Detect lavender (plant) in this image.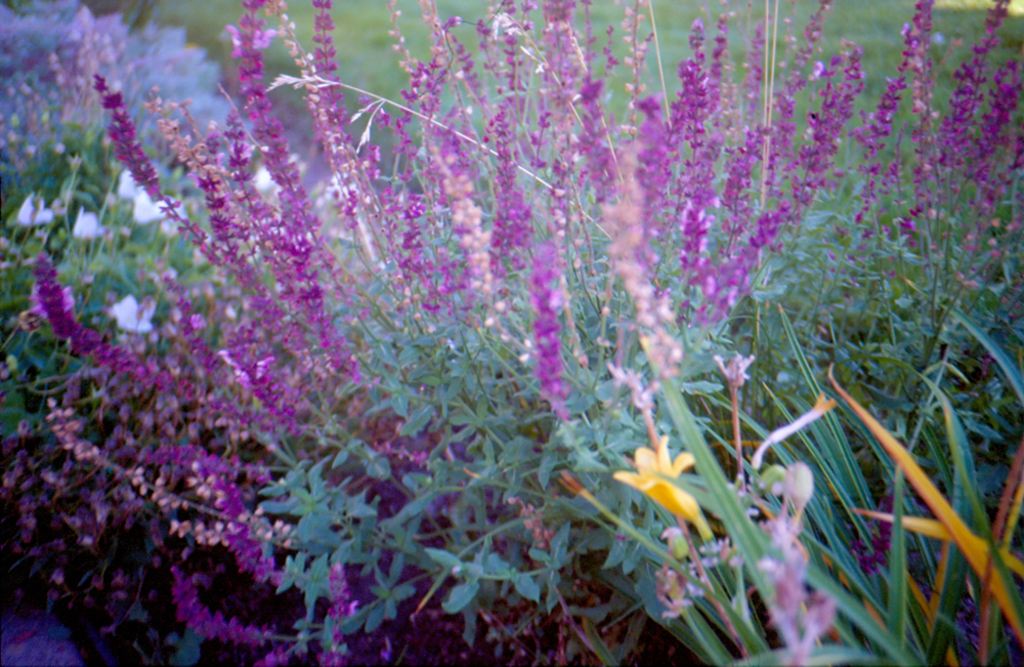
Detection: select_region(521, 264, 573, 445).
